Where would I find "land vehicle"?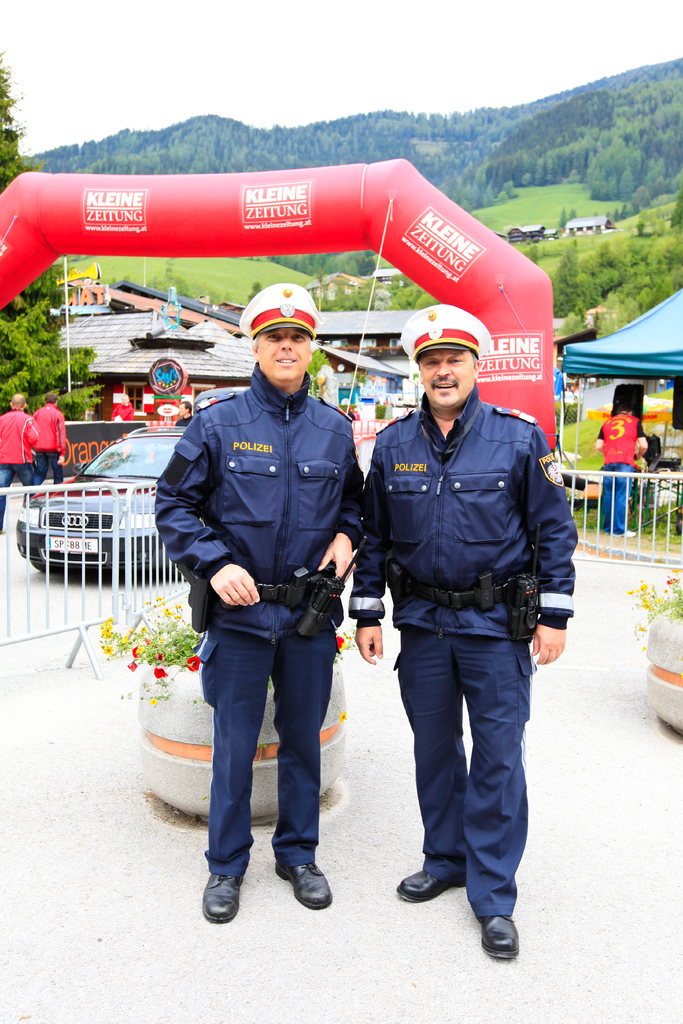
At {"x1": 11, "y1": 420, "x2": 178, "y2": 588}.
